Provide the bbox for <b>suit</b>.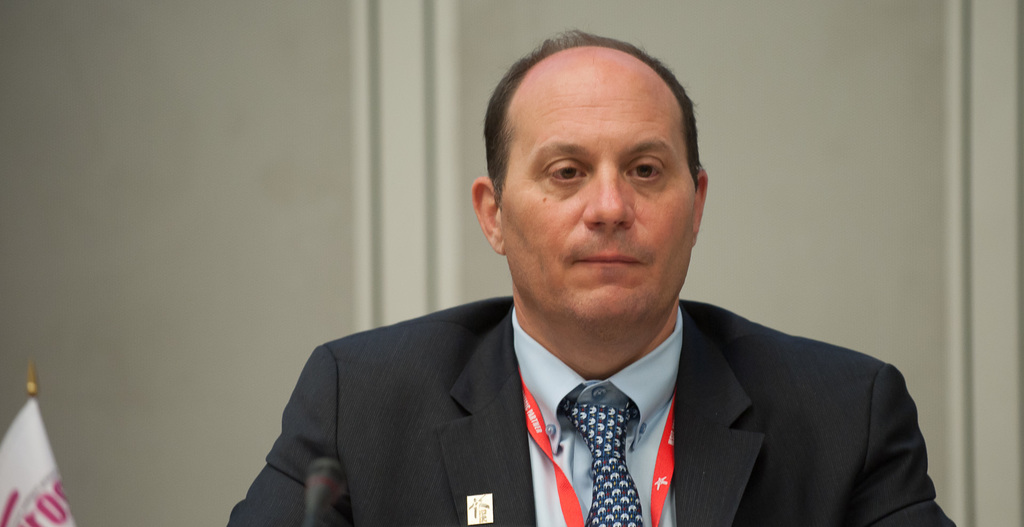
l=237, t=236, r=957, b=514.
